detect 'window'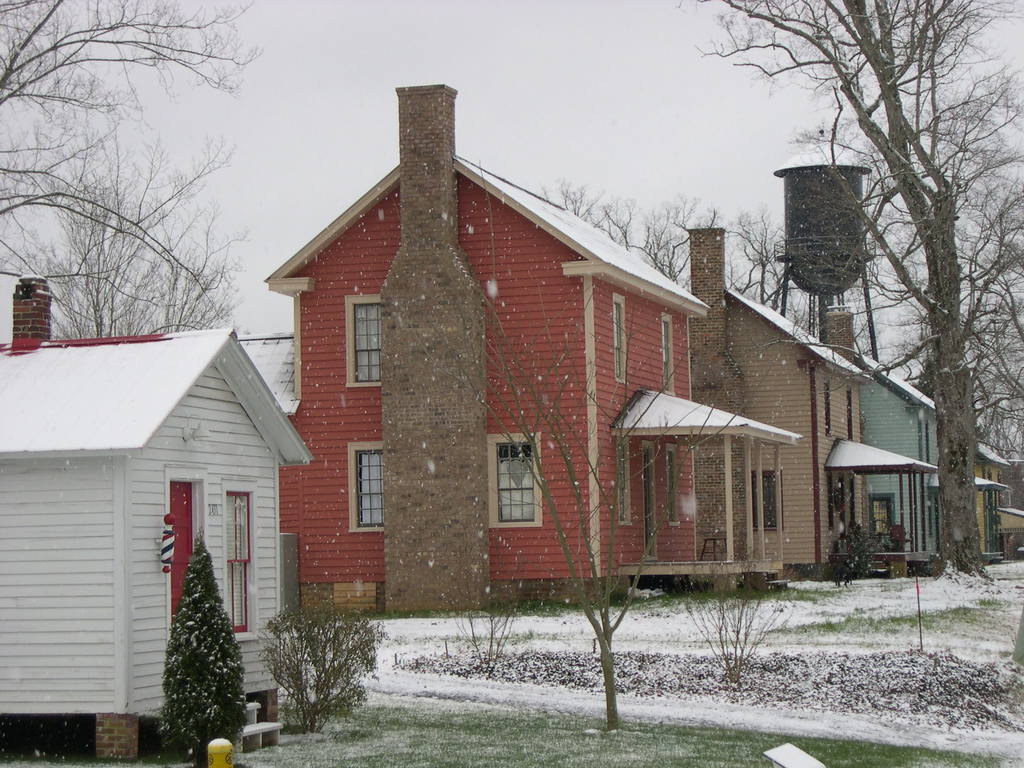
region(664, 444, 681, 531)
